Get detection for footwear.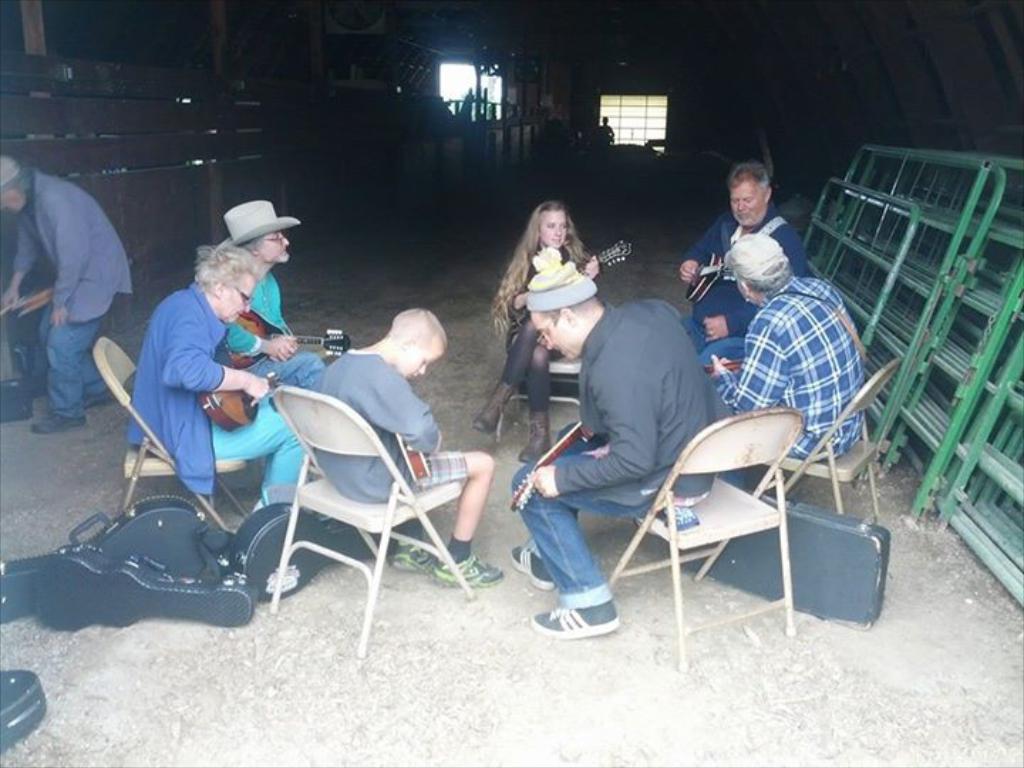
Detection: x1=27 y1=410 x2=85 y2=437.
